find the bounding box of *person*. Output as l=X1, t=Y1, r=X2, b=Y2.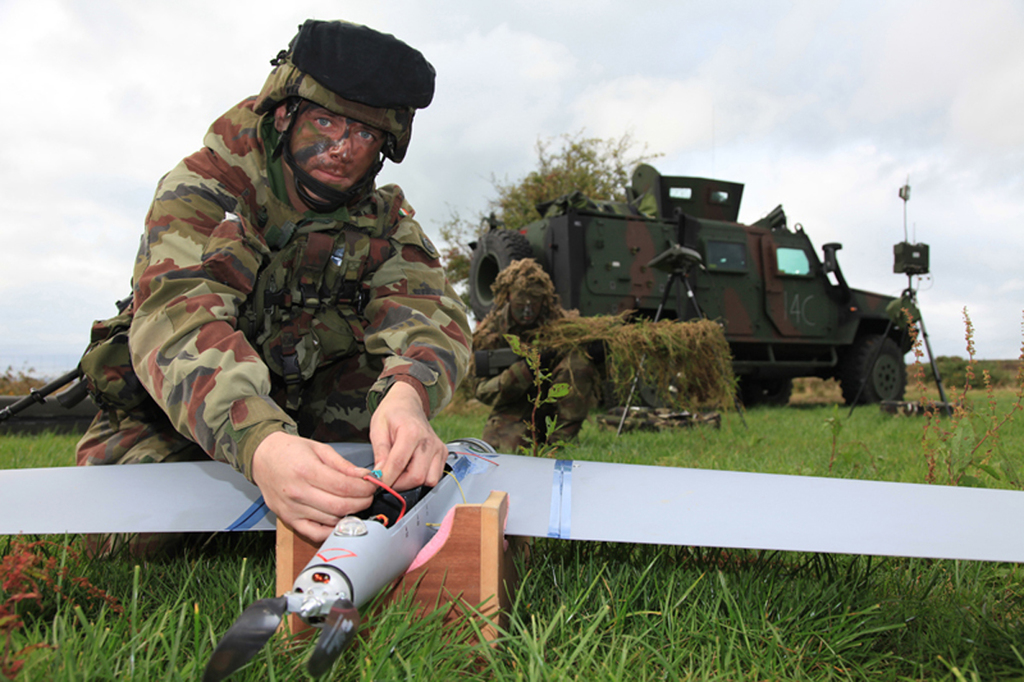
l=70, t=11, r=471, b=564.
